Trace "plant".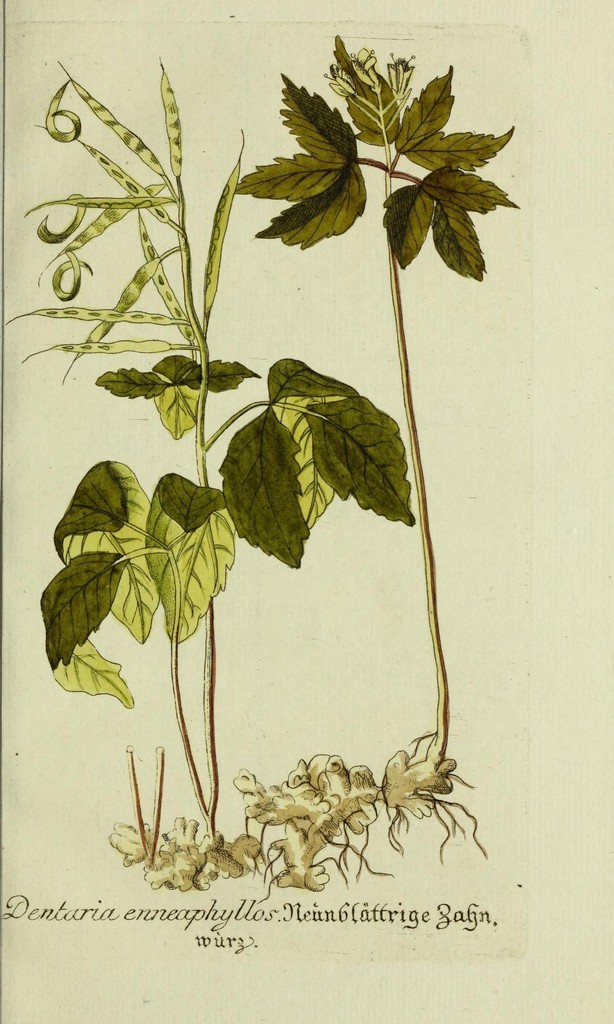
Traced to (x1=229, y1=29, x2=526, y2=874).
